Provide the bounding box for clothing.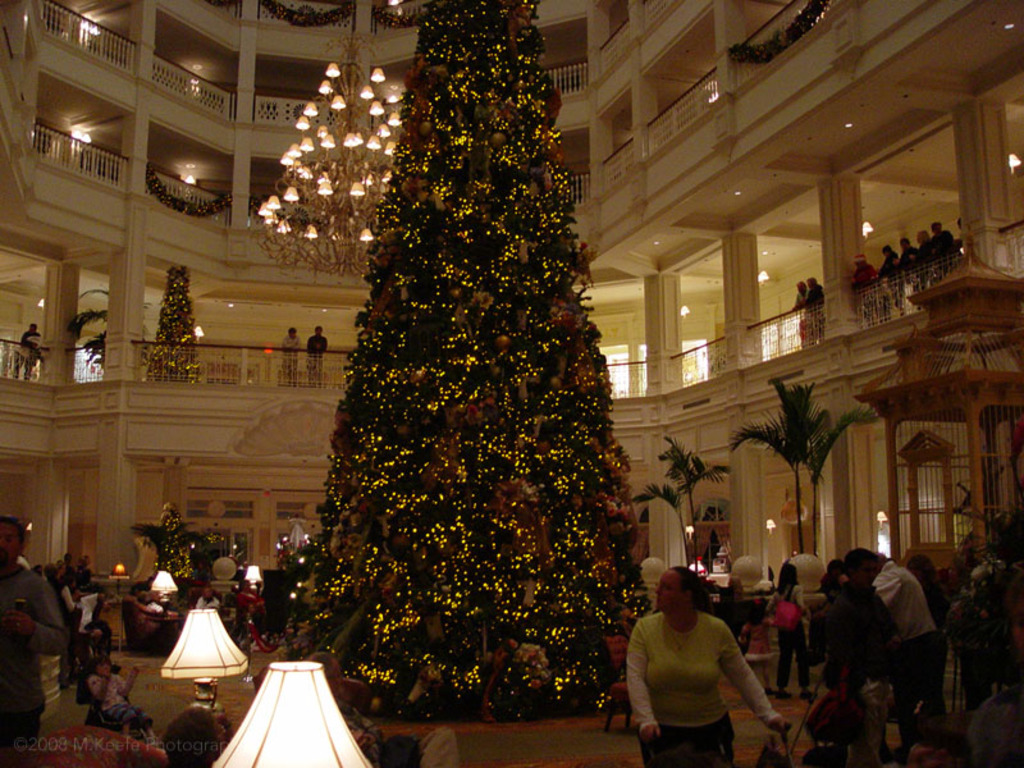
locate(72, 591, 111, 658).
